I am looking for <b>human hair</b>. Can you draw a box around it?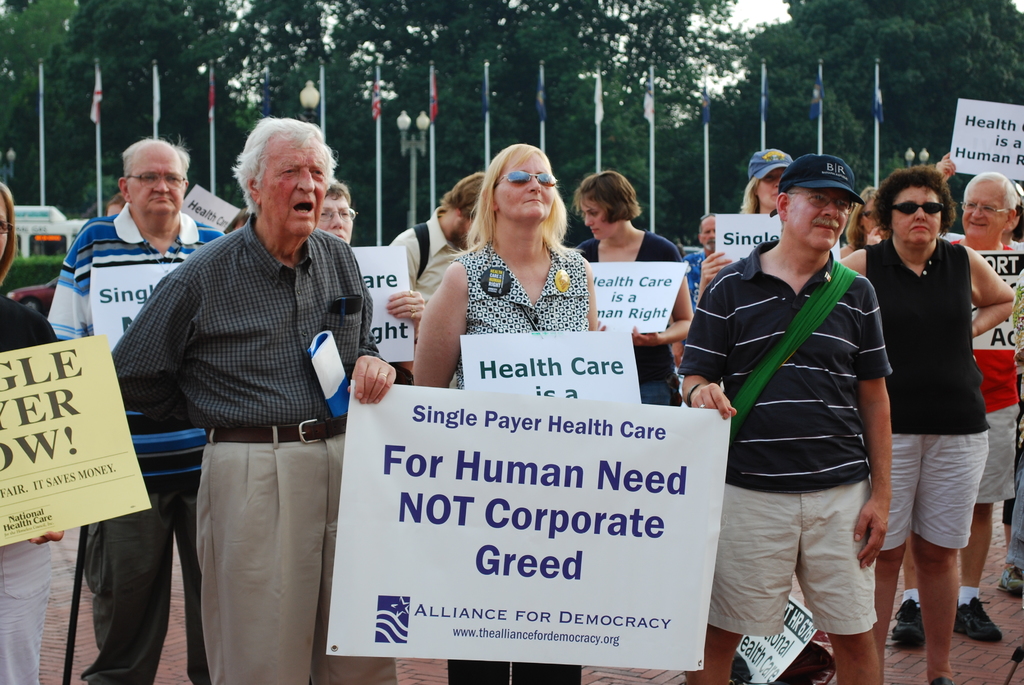
Sure, the bounding box is select_region(570, 169, 643, 224).
